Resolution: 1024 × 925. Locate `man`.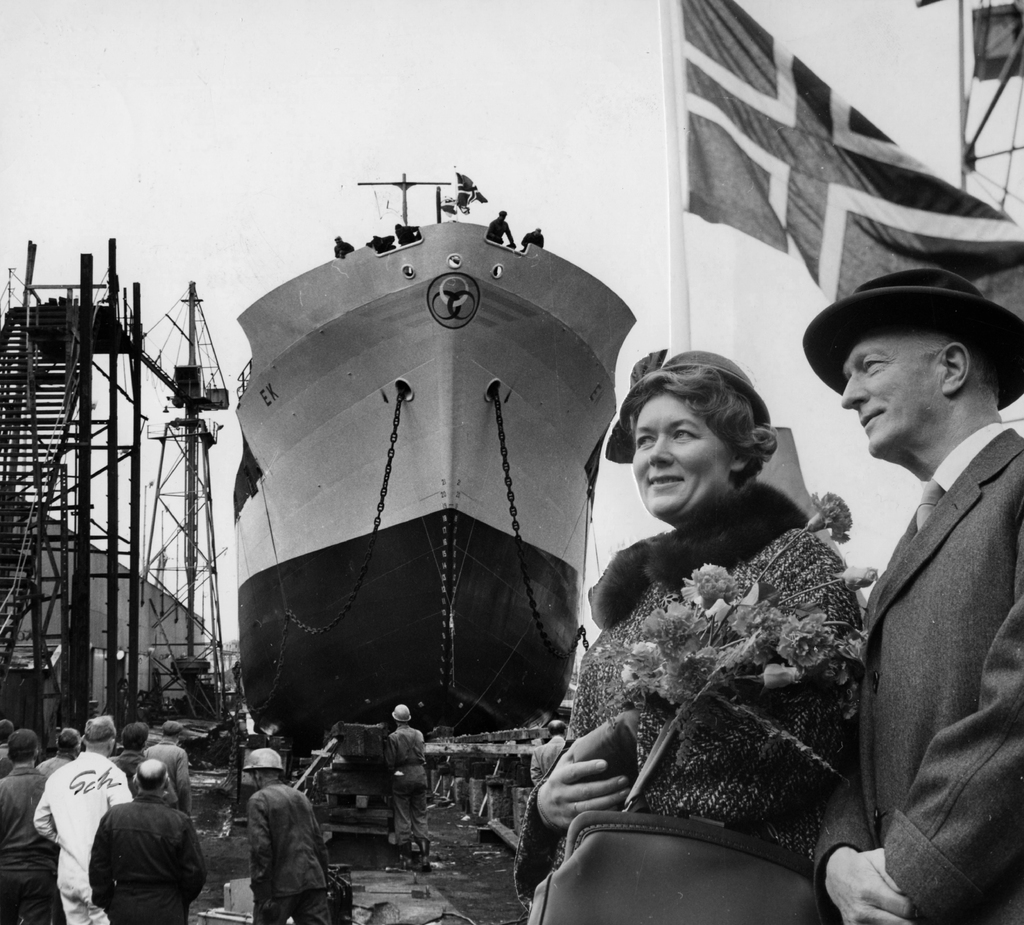
<box>143,721,192,814</box>.
